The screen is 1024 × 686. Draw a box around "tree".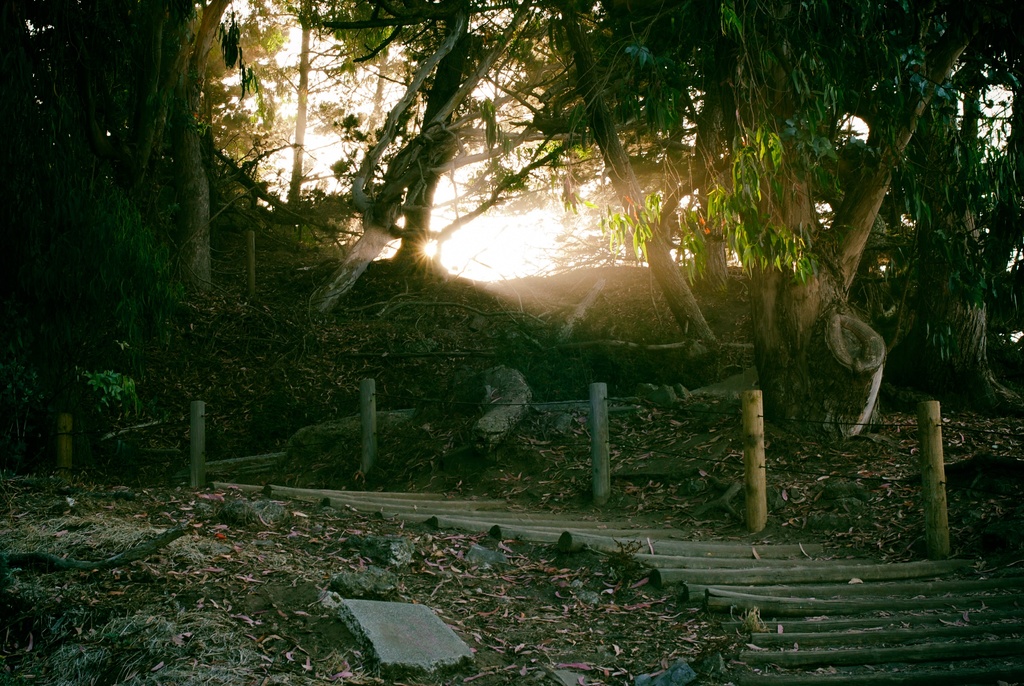
crop(275, 0, 575, 266).
